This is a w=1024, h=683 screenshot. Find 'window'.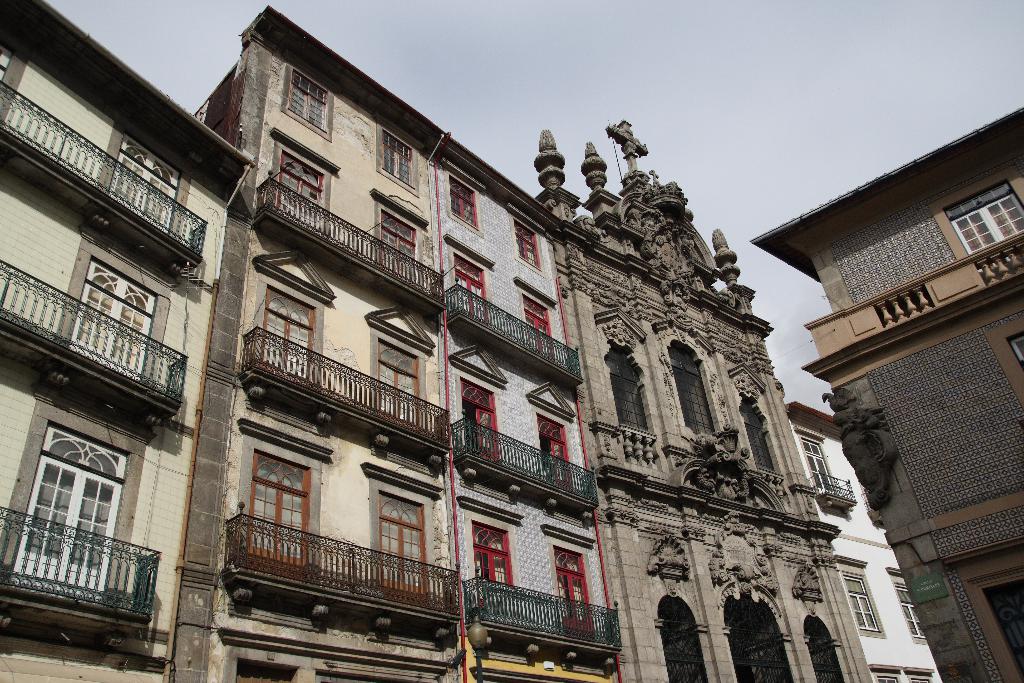
Bounding box: [left=380, top=345, right=420, bottom=427].
